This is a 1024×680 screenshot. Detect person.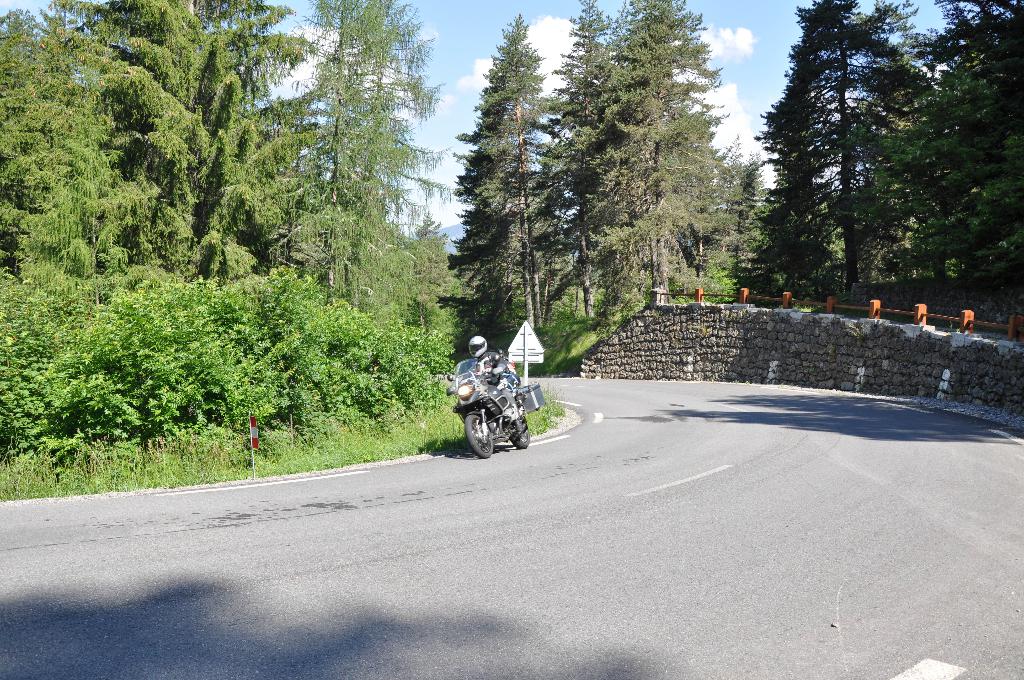
{"x1": 451, "y1": 331, "x2": 511, "y2": 435}.
